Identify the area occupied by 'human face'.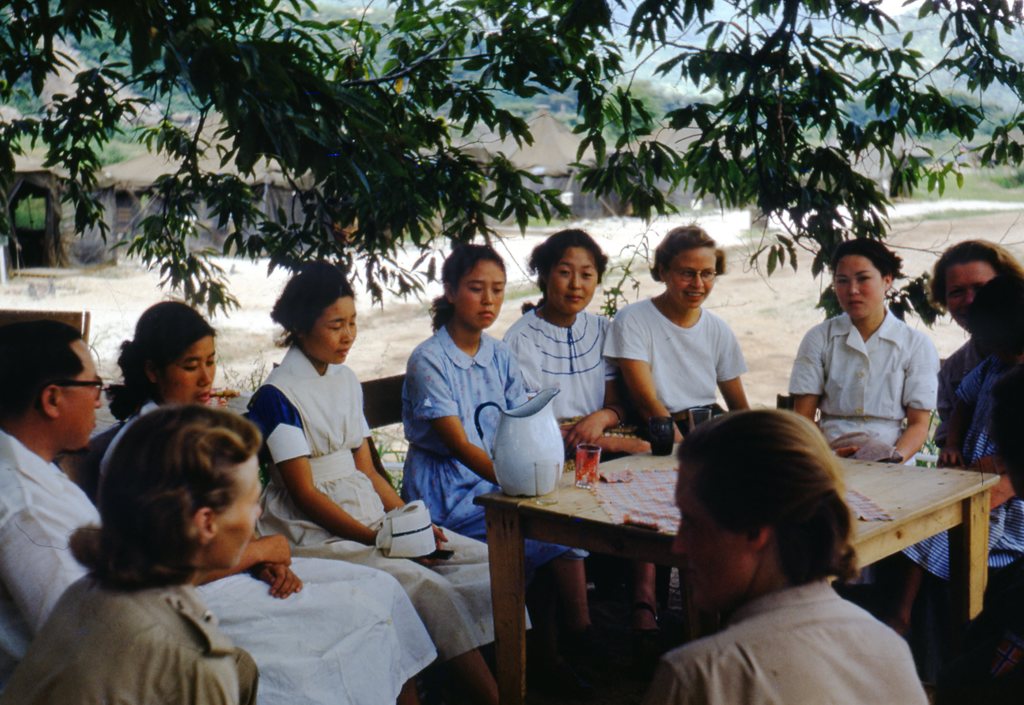
Area: rect(672, 464, 726, 611).
